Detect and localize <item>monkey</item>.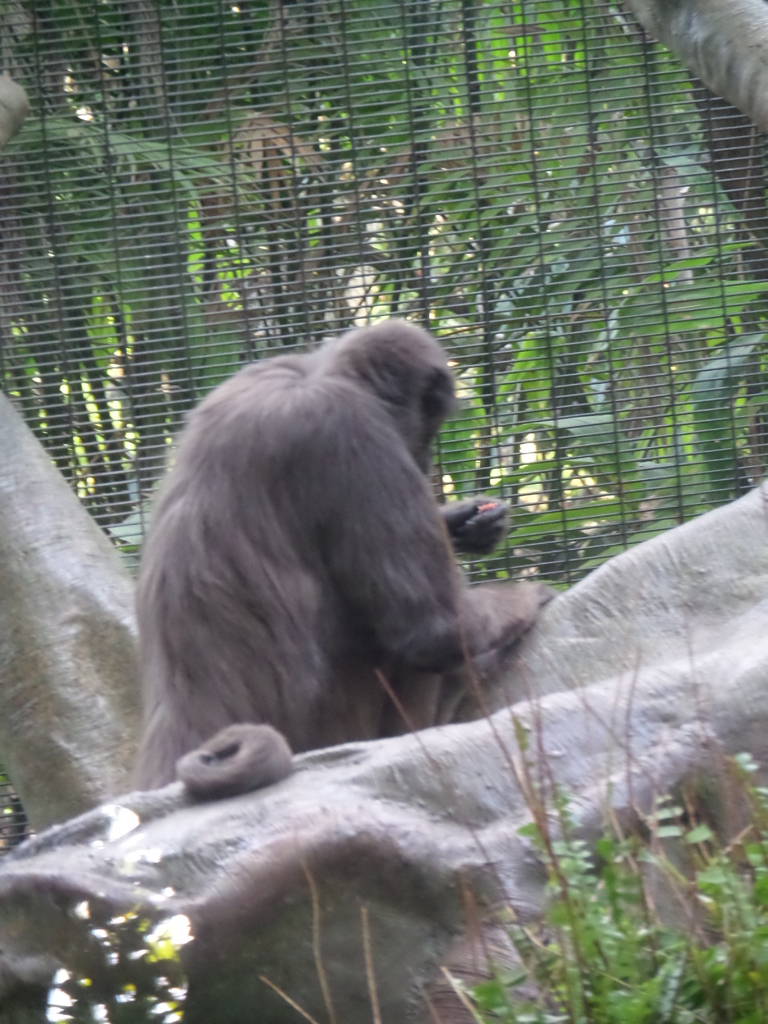
Localized at [x1=115, y1=310, x2=561, y2=796].
